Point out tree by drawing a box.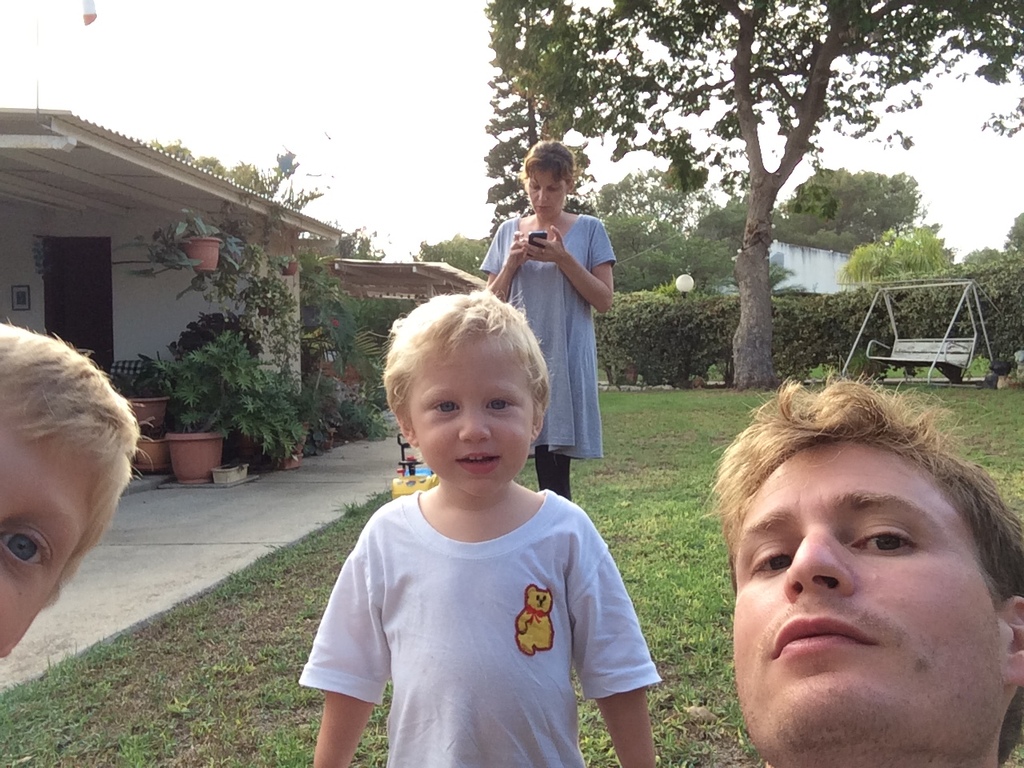
bbox(825, 166, 931, 238).
